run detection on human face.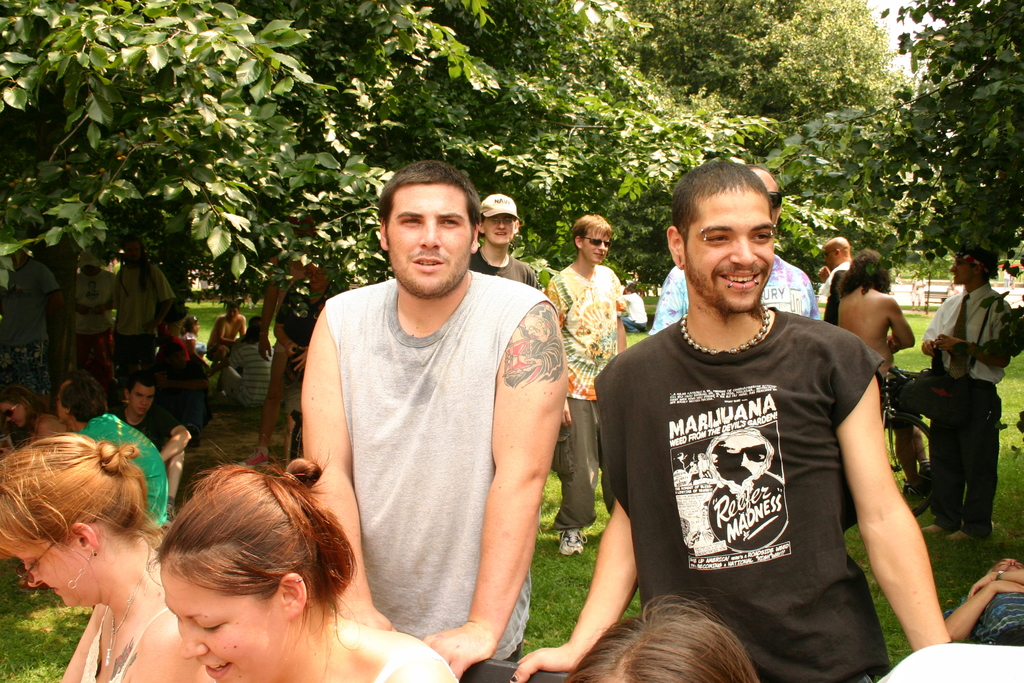
Result: (x1=484, y1=215, x2=516, y2=247).
